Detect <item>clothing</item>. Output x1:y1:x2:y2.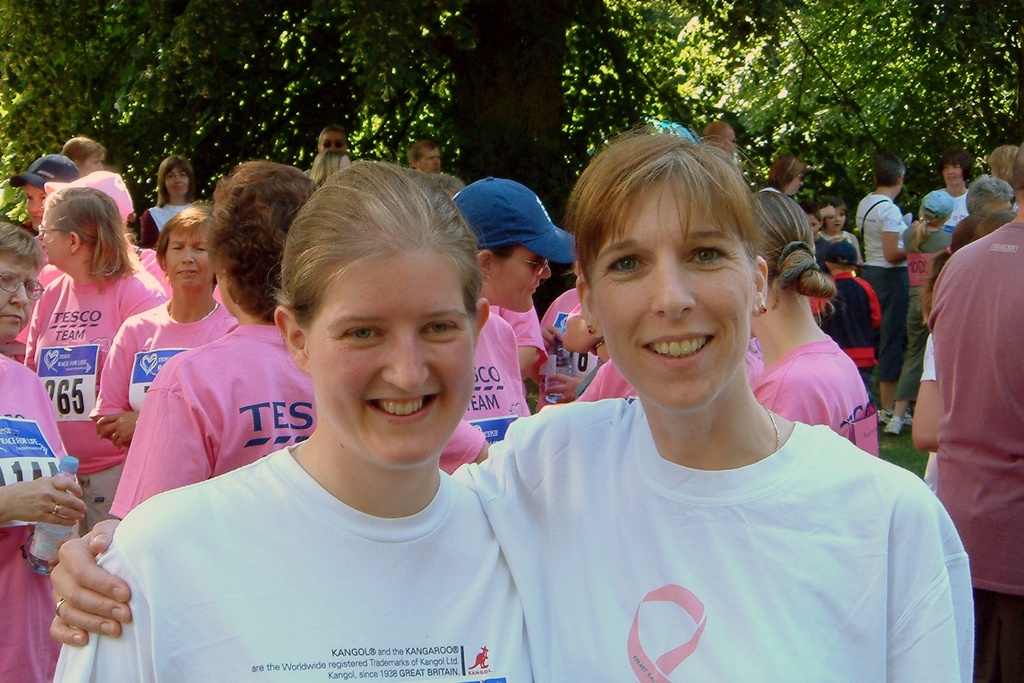
824:271:886:402.
